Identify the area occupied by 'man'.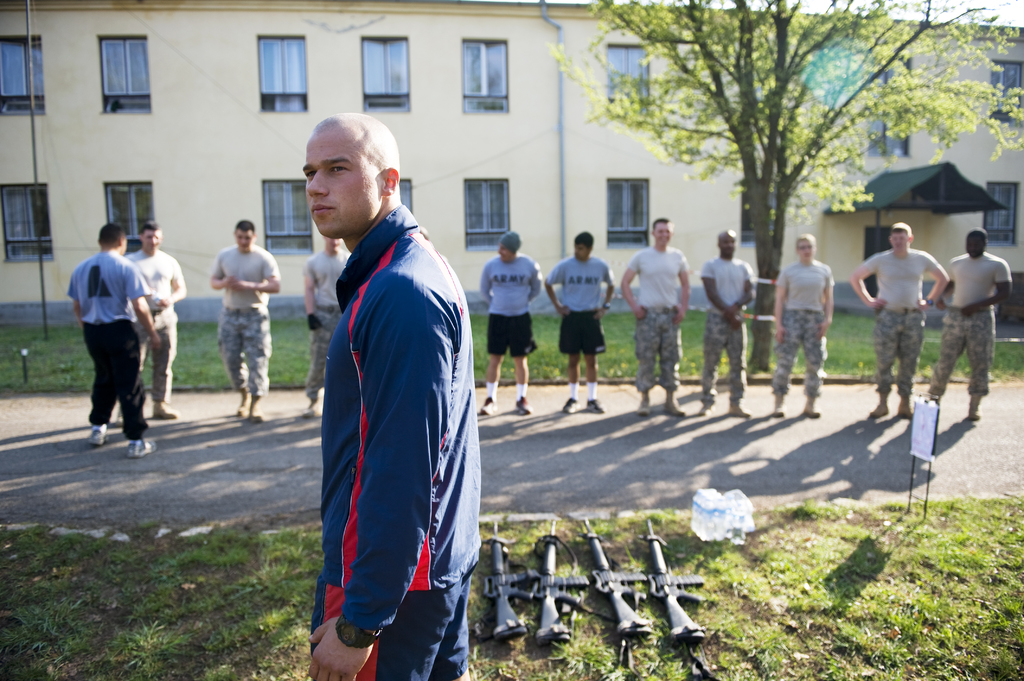
Area: [924, 230, 1014, 424].
